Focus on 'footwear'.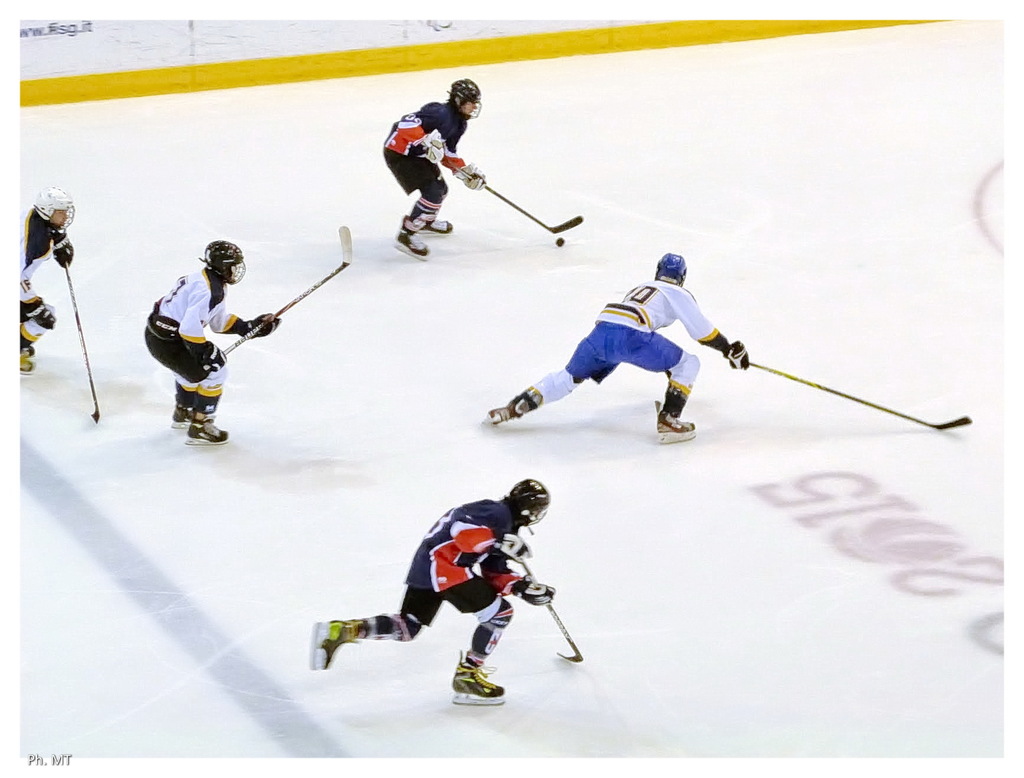
Focused at locate(411, 213, 450, 231).
